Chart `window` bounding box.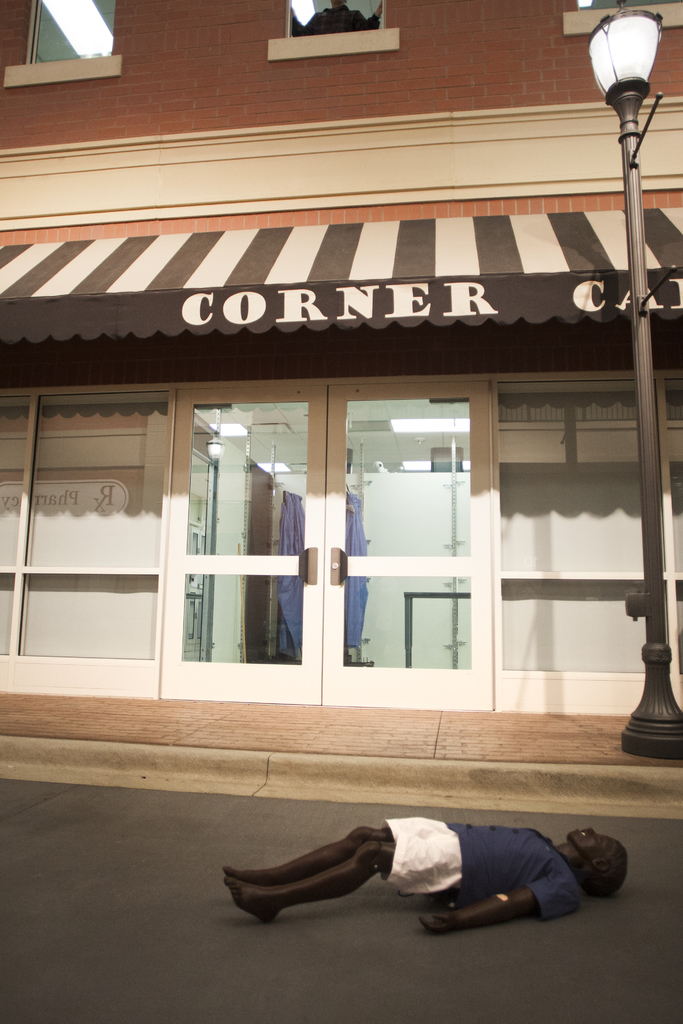
Charted: <bbox>3, 1, 137, 95</bbox>.
